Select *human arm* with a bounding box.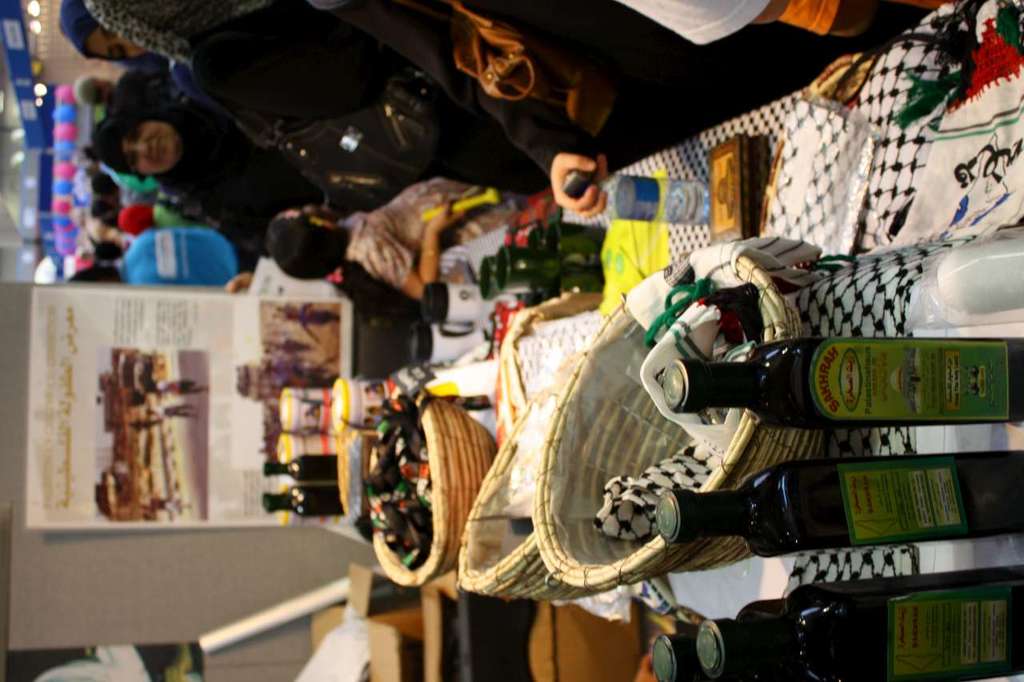
<region>174, 62, 252, 129</region>.
